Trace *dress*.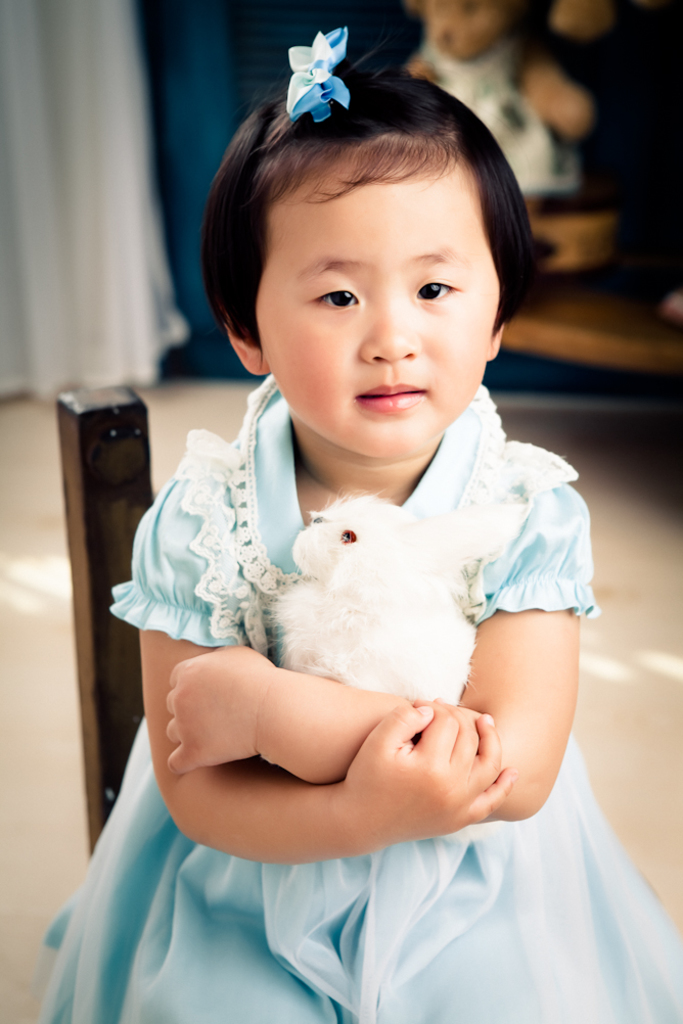
Traced to 43/386/682/1023.
